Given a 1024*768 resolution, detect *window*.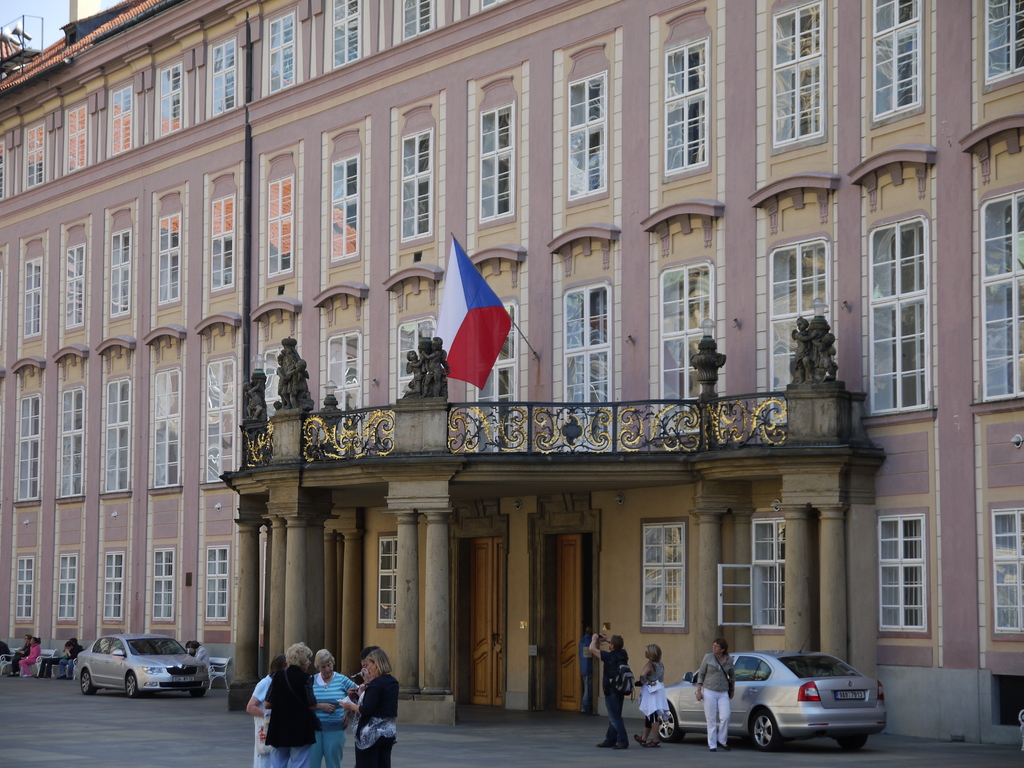
bbox(476, 0, 496, 12).
